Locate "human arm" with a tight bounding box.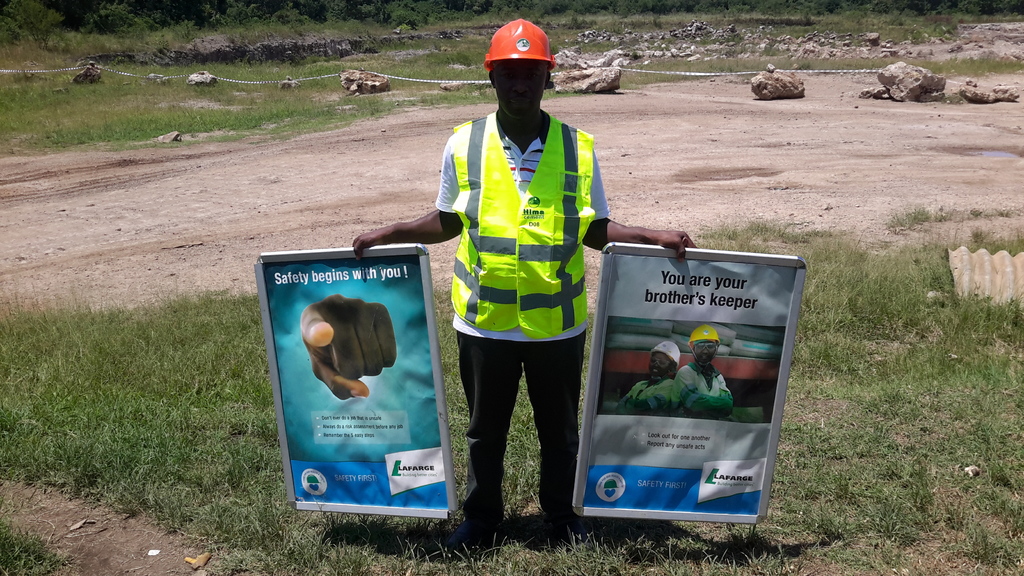
box=[353, 136, 463, 261].
